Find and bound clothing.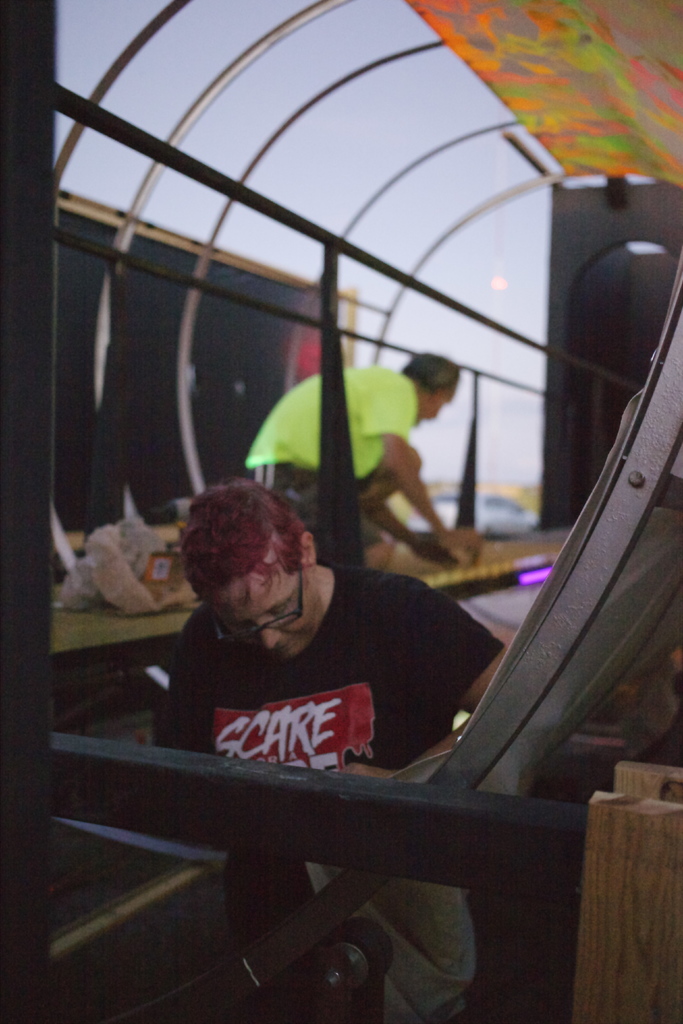
Bound: box=[243, 353, 432, 527].
